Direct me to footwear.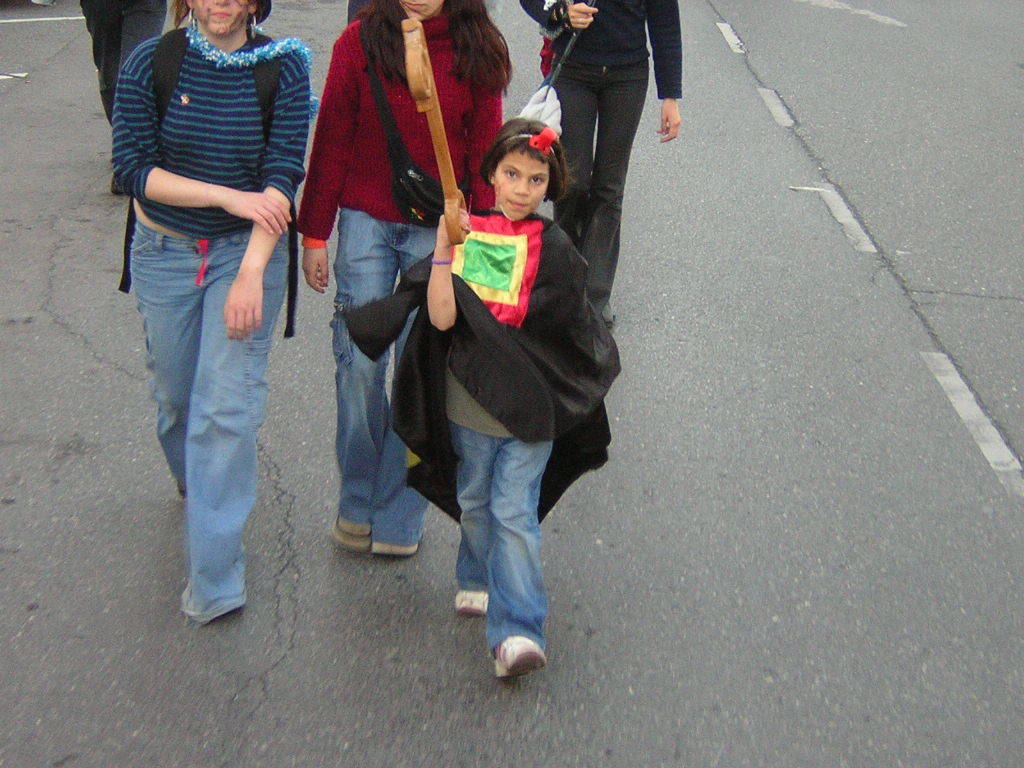
Direction: 493 633 545 686.
